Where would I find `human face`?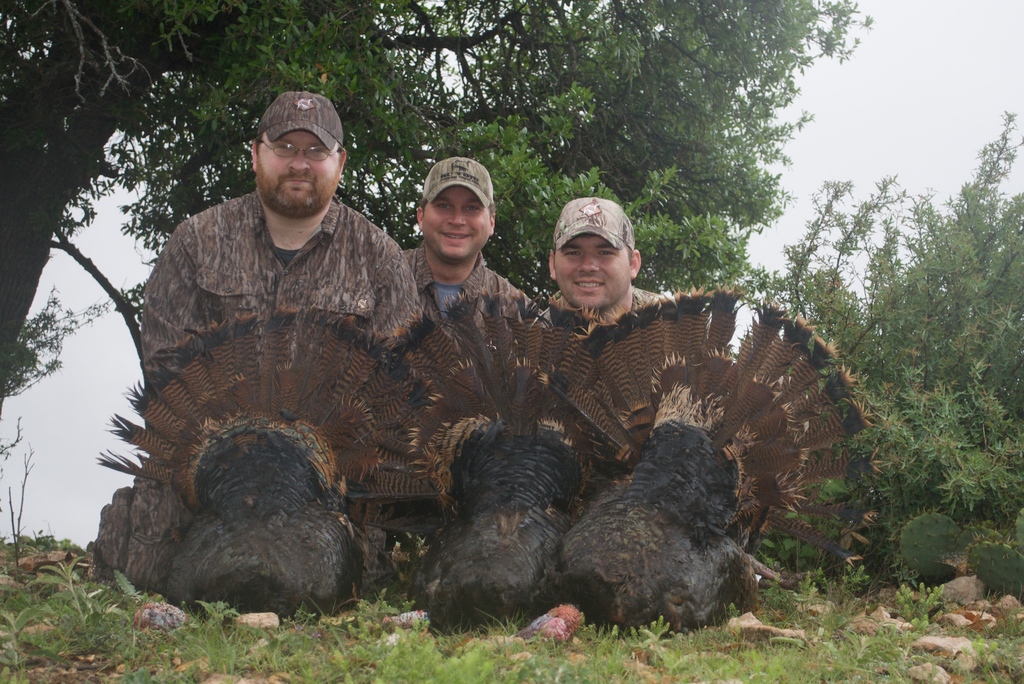
At [left=420, top=188, right=492, bottom=267].
